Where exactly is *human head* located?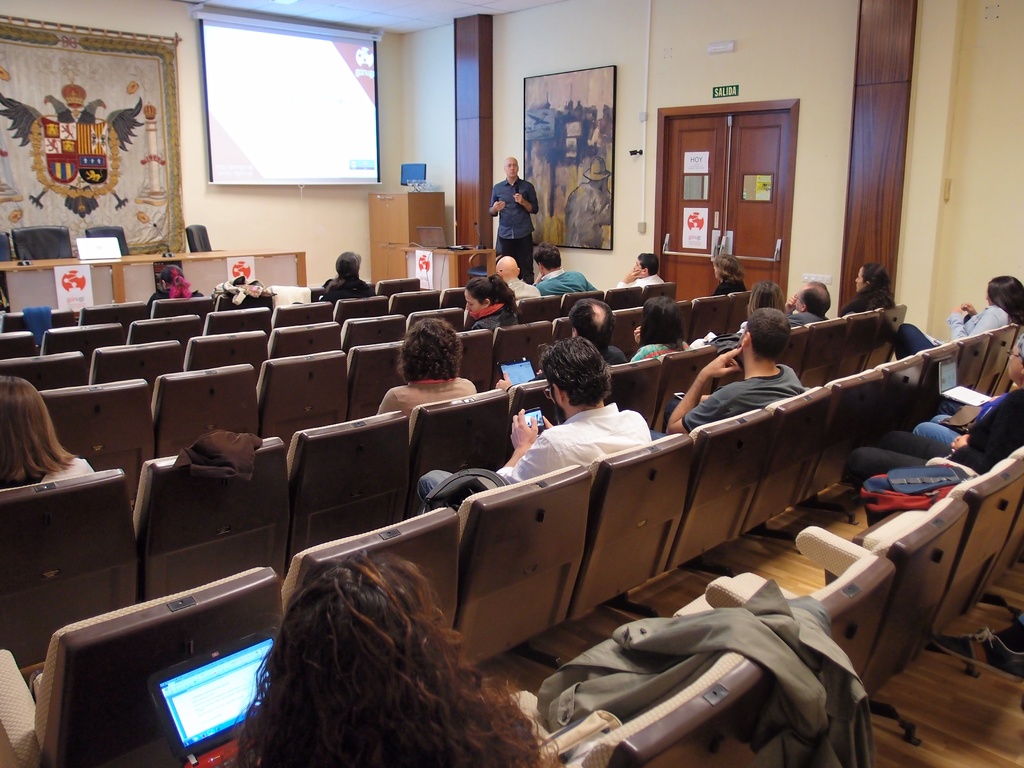
Its bounding box is [1007,336,1023,385].
